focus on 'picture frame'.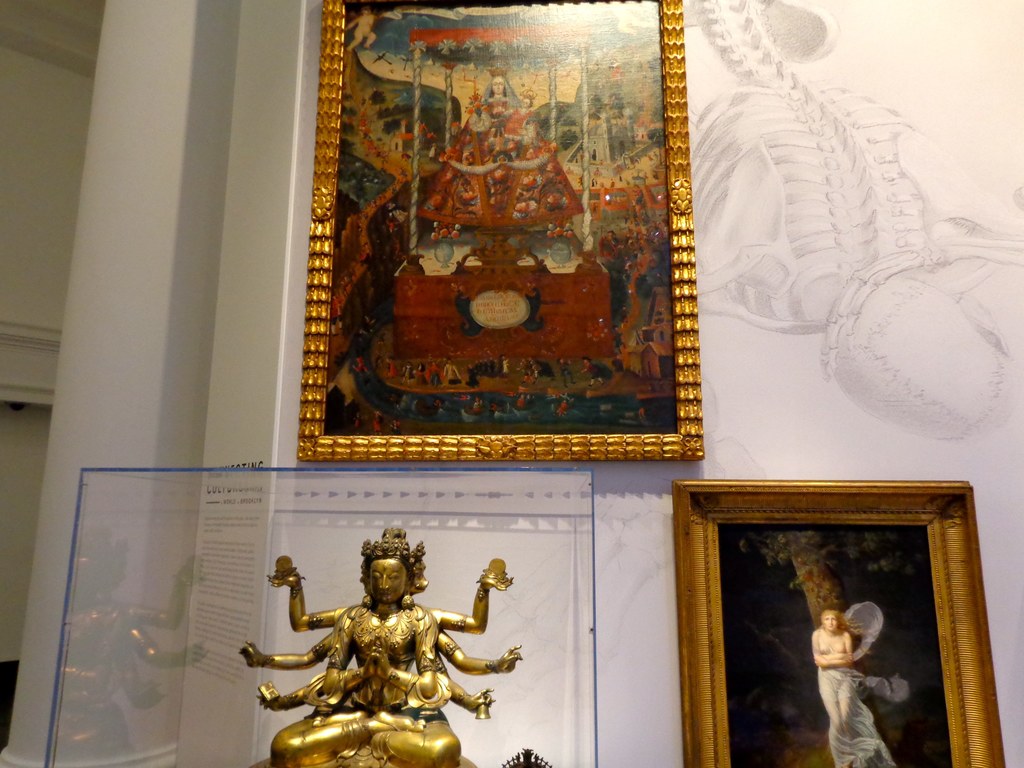
Focused at x1=294 y1=0 x2=706 y2=460.
